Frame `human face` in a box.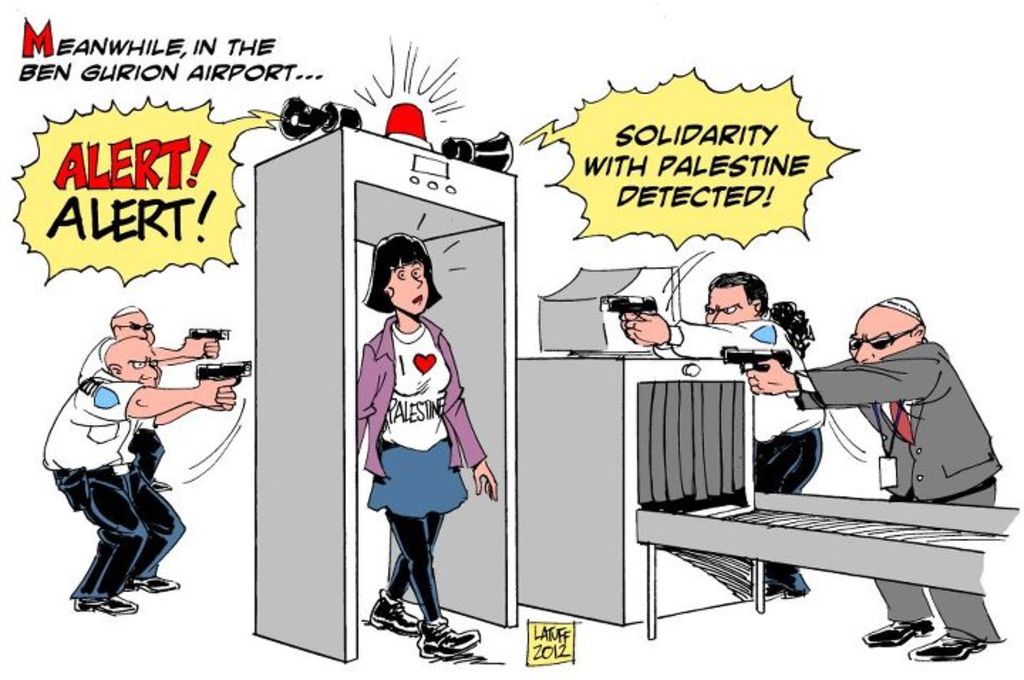
(110,313,152,340).
